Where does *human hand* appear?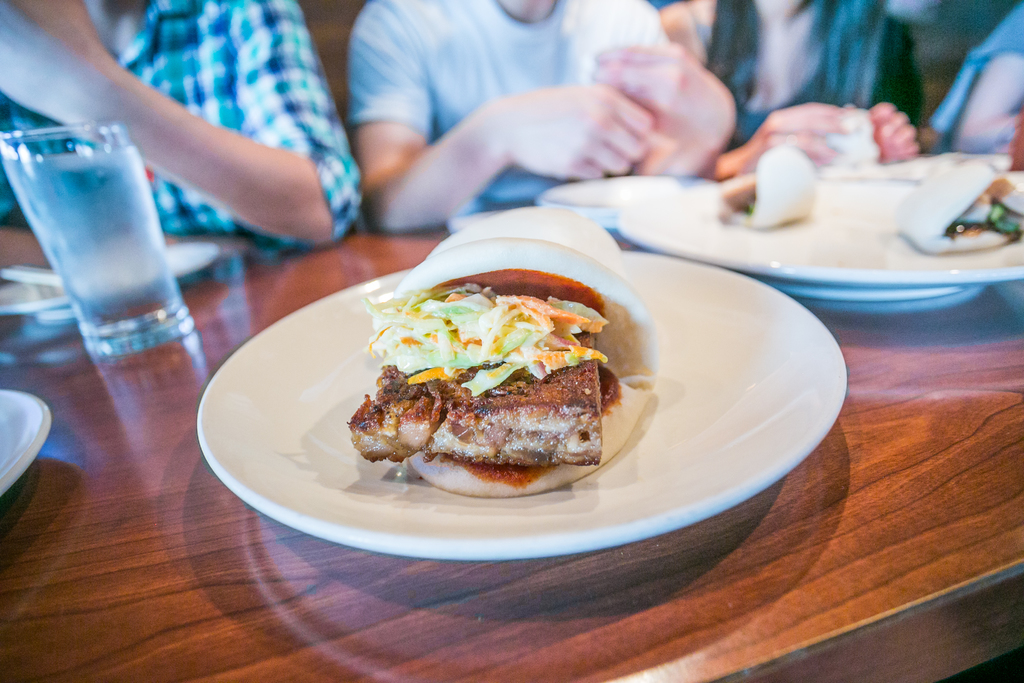
Appears at 865 94 925 165.
